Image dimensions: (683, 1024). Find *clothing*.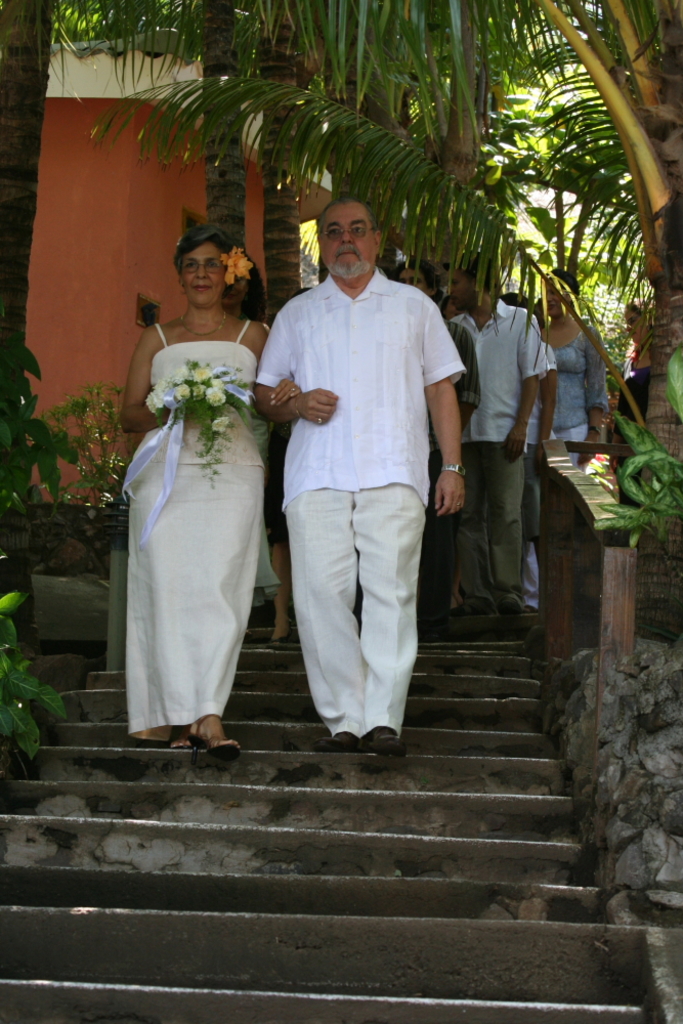
select_region(103, 309, 285, 765).
